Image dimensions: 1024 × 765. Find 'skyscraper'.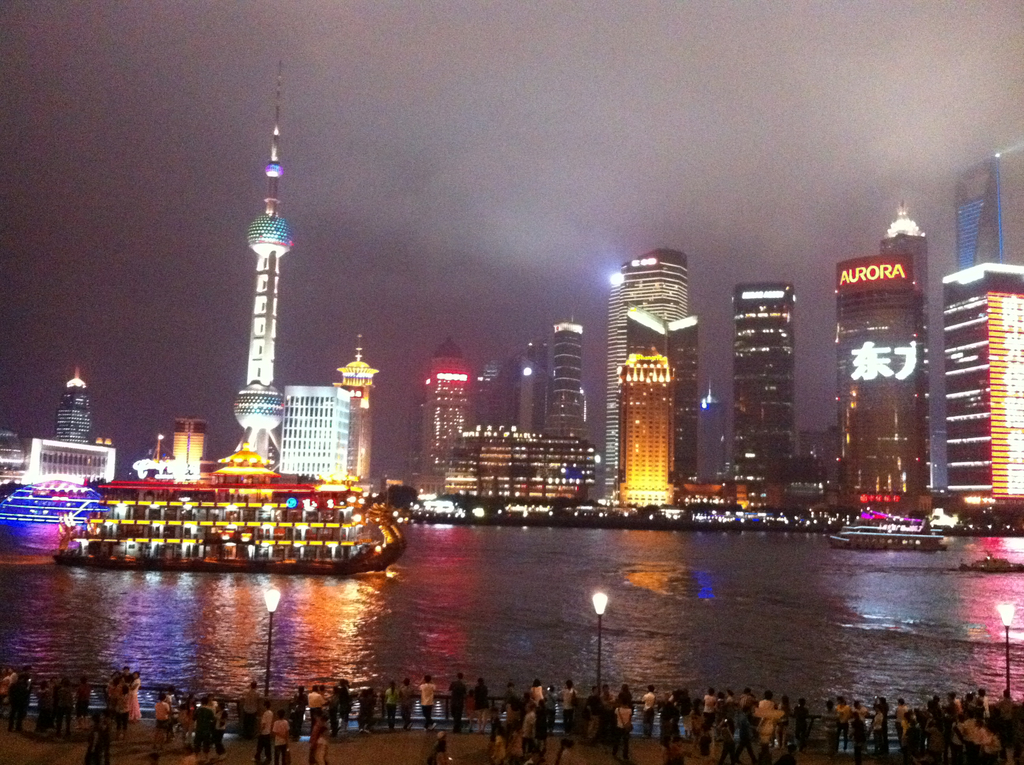
x1=726, y1=281, x2=797, y2=504.
